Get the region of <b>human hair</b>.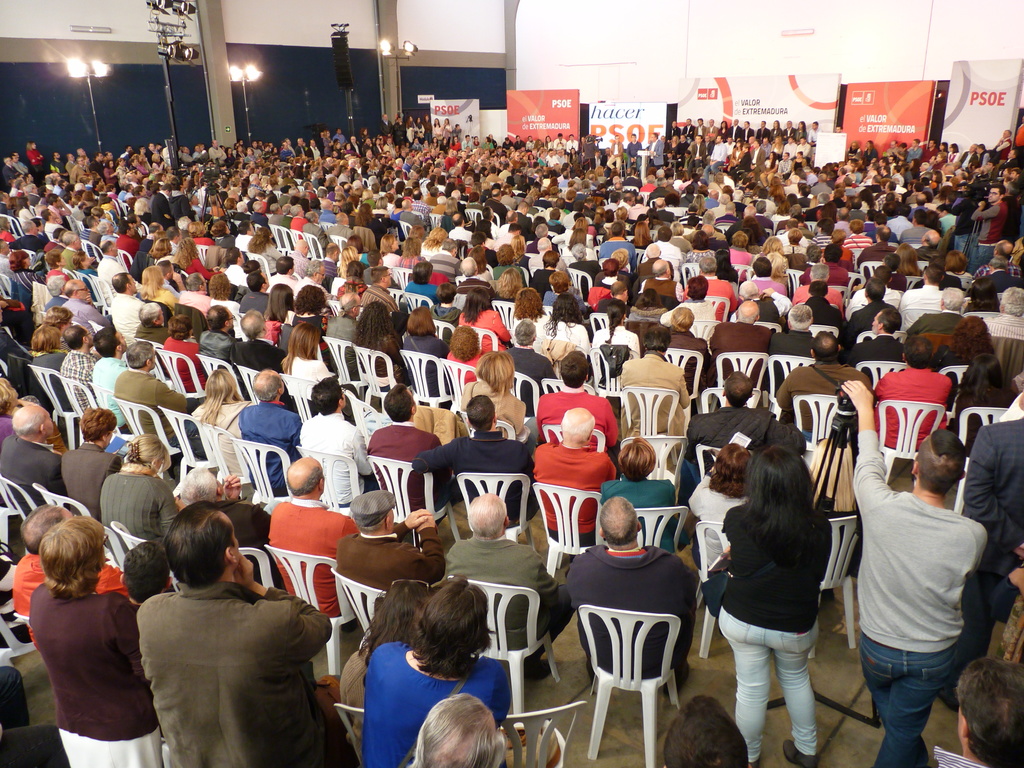
(495,266,522,299).
